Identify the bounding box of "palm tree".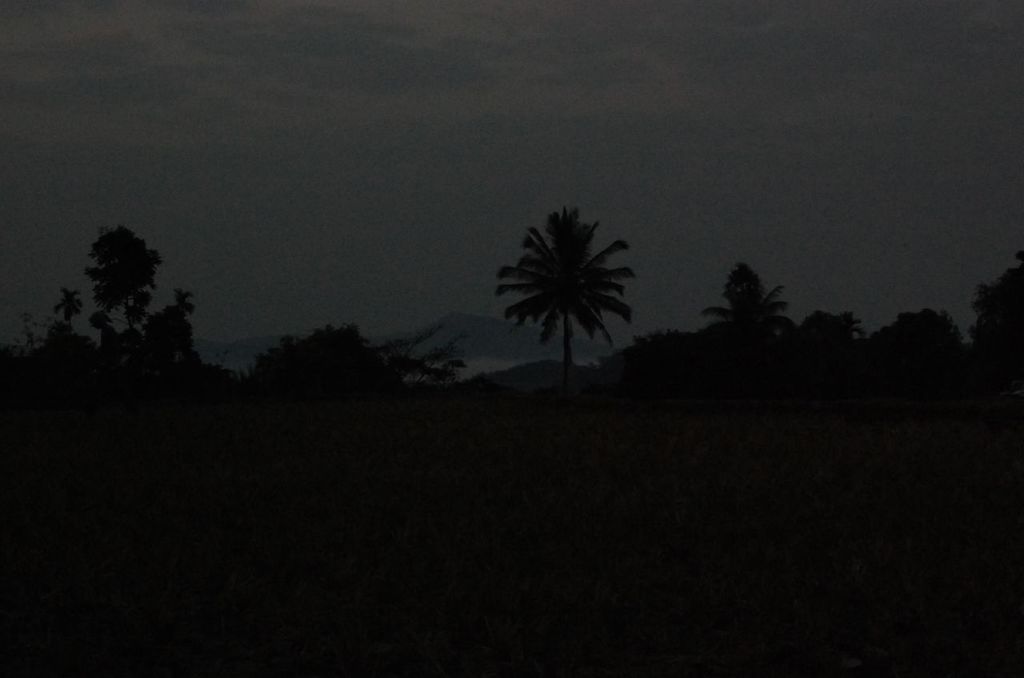
(710, 264, 793, 341).
